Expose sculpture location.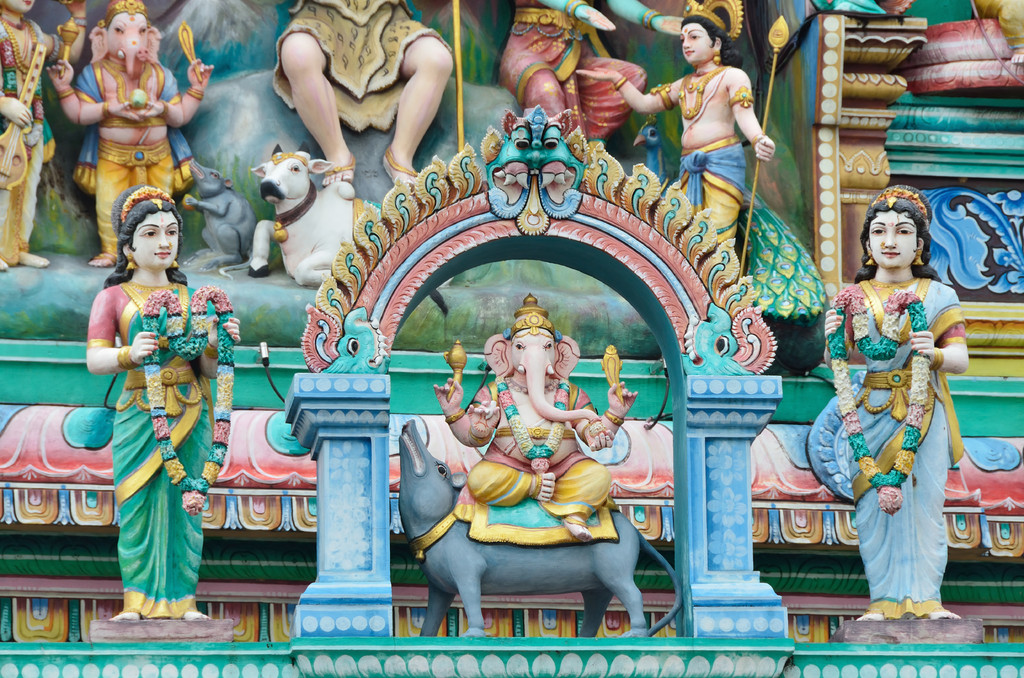
Exposed at x1=811, y1=165, x2=972, y2=636.
